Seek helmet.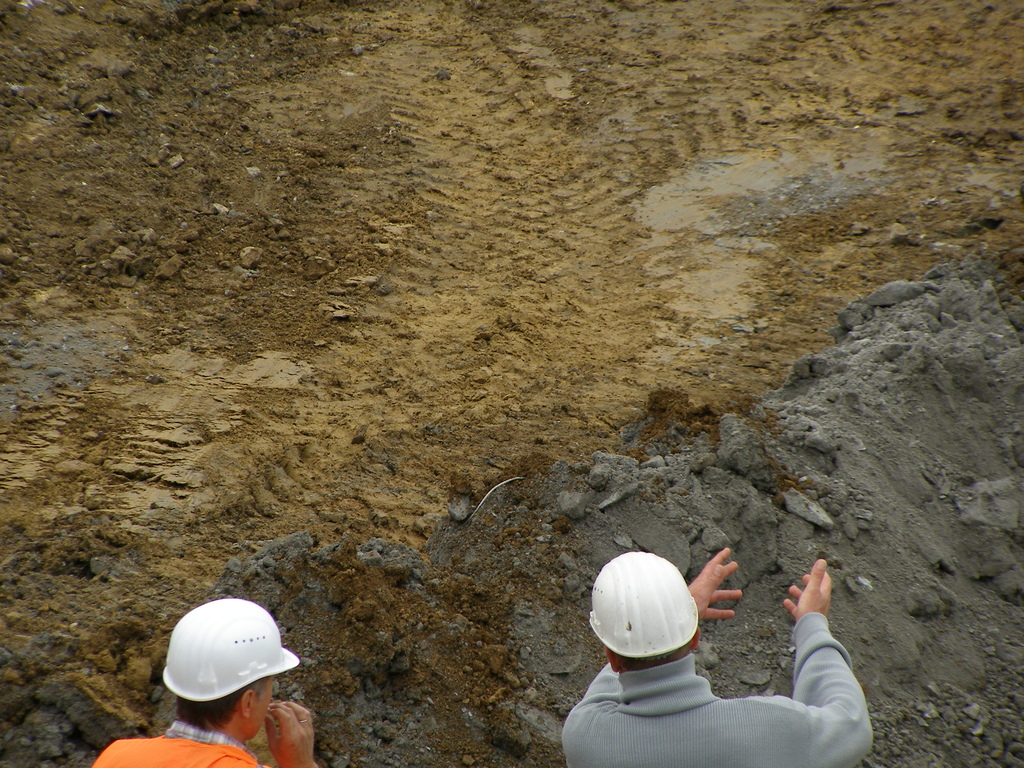
detection(168, 602, 301, 696).
